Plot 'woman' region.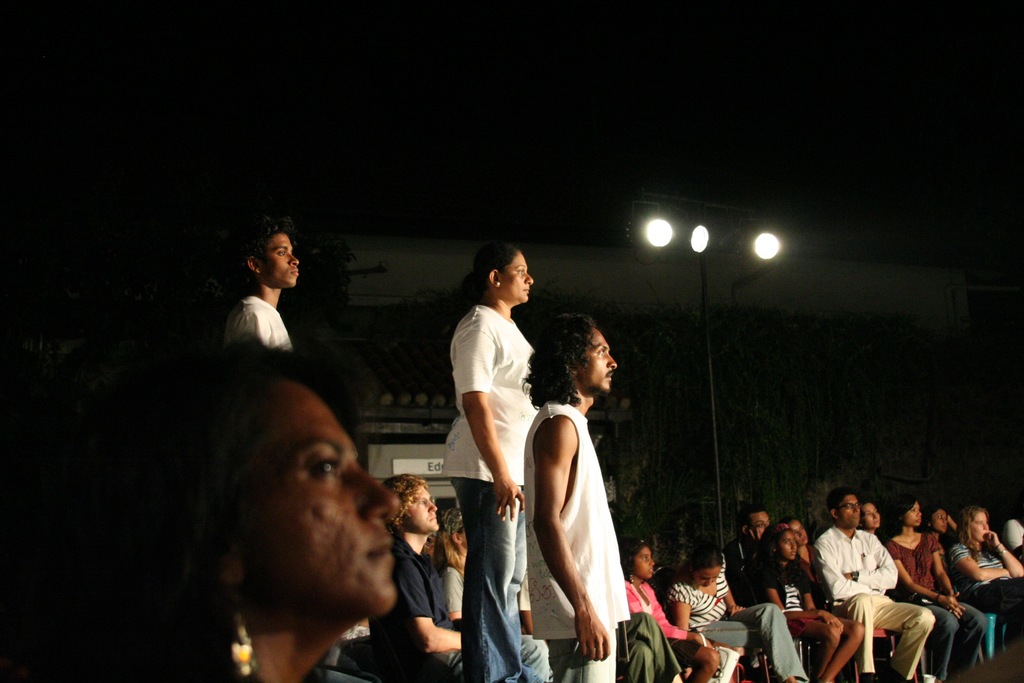
Plotted at (x1=949, y1=507, x2=1023, y2=649).
